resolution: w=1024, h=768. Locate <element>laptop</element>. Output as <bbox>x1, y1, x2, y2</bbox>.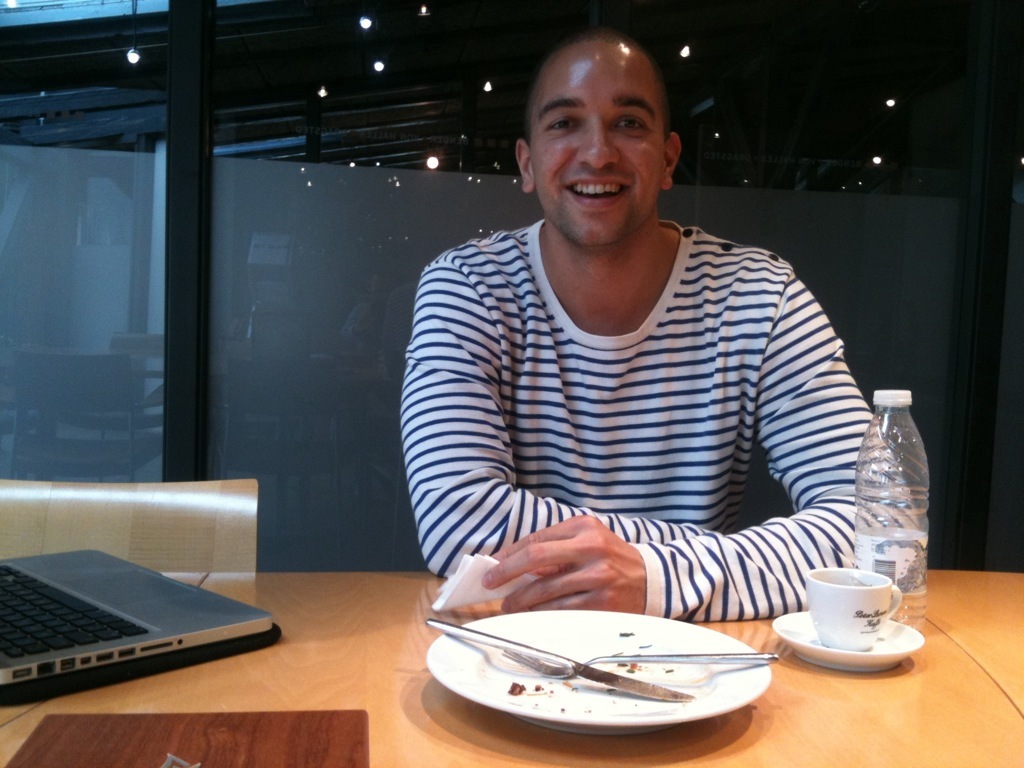
<bbox>0, 544, 274, 681</bbox>.
